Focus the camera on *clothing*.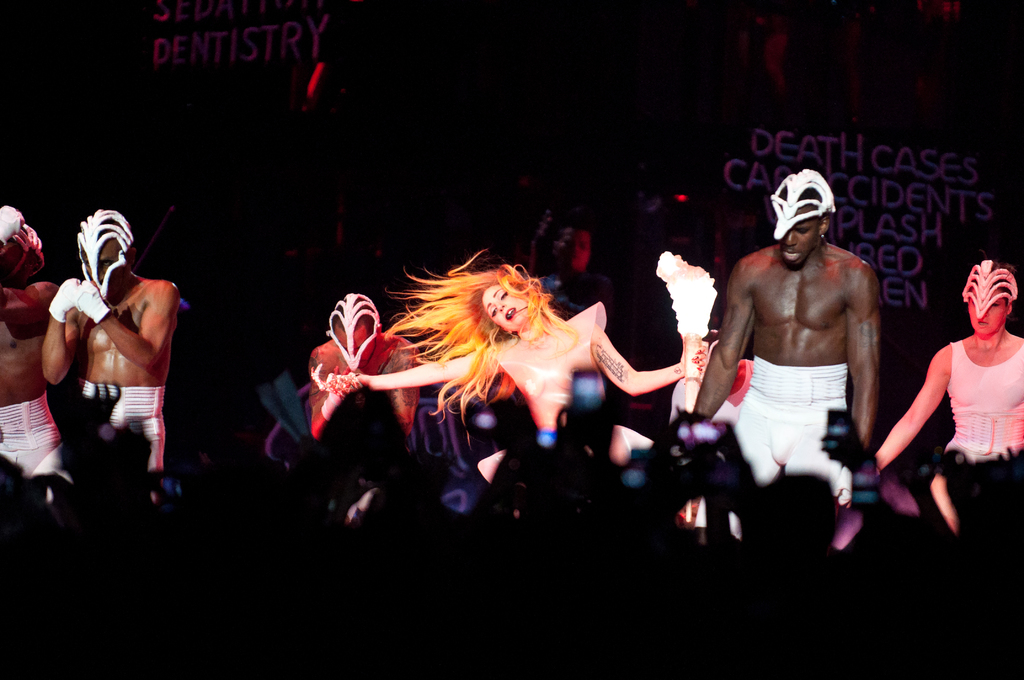
Focus region: bbox(731, 359, 849, 503).
